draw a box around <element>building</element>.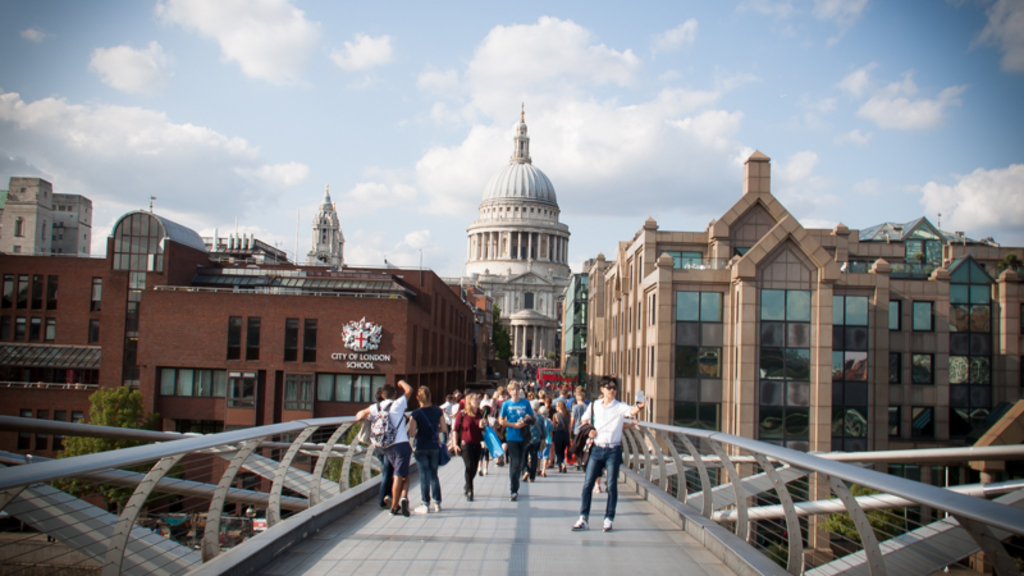
<region>0, 178, 88, 256</region>.
